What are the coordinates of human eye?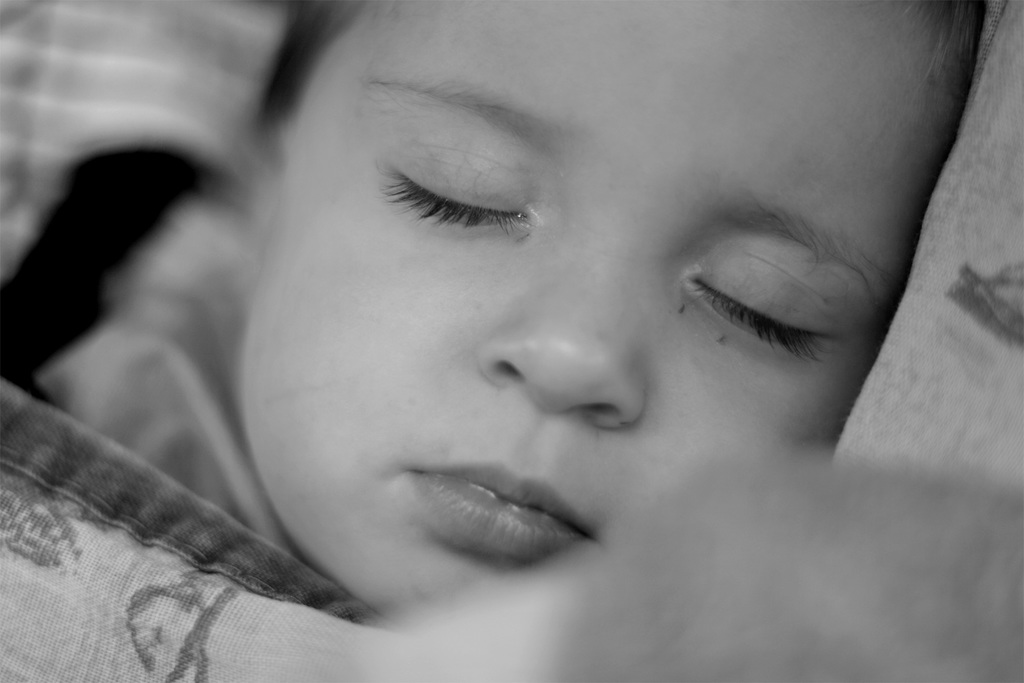
x1=370 y1=163 x2=572 y2=237.
